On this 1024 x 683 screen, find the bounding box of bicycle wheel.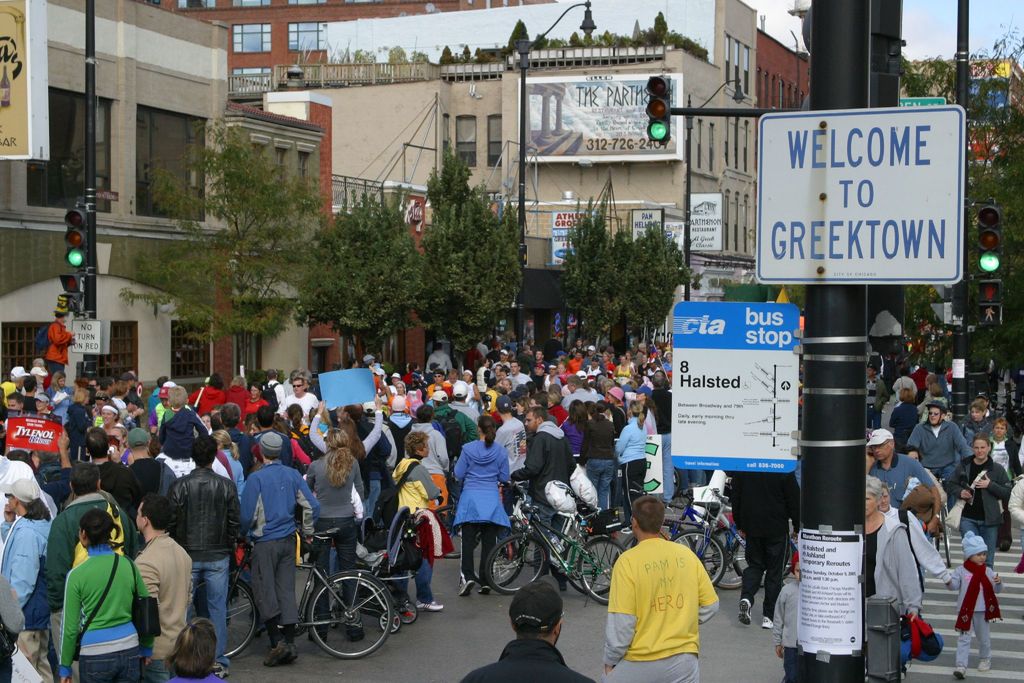
Bounding box: <box>488,528,553,595</box>.
